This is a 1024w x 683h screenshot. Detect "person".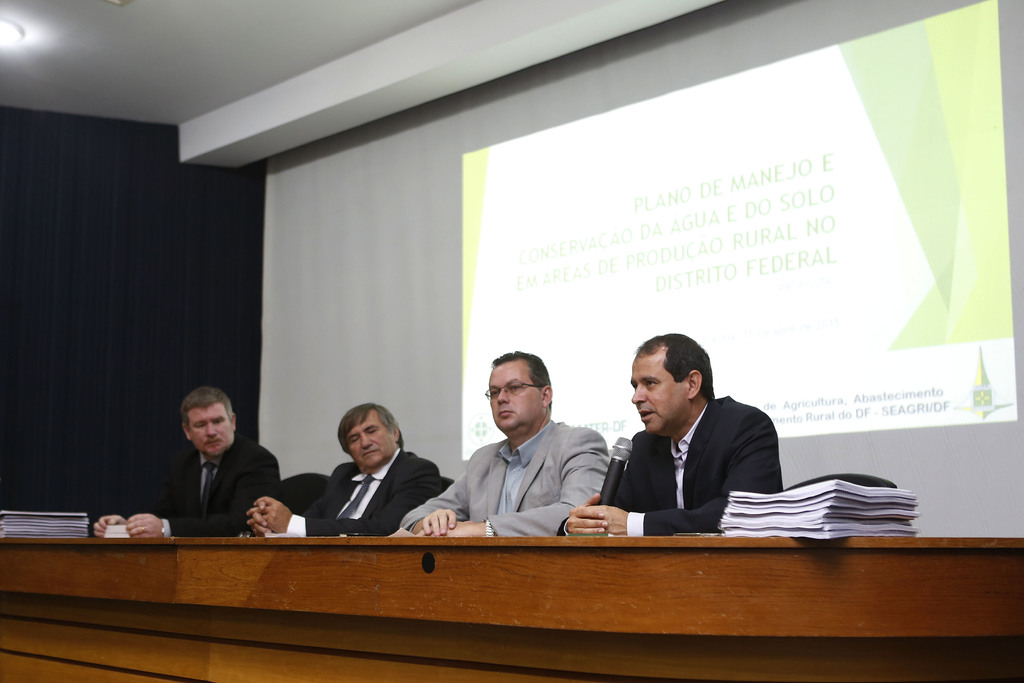
(89, 386, 276, 531).
